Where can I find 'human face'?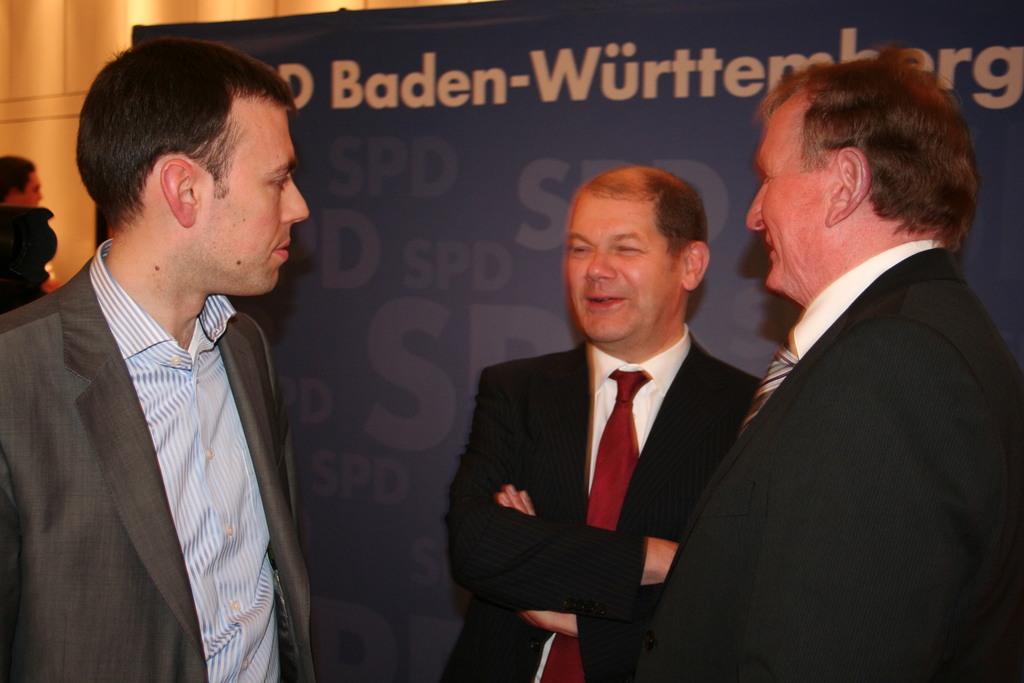
You can find it at BBox(183, 94, 314, 295).
